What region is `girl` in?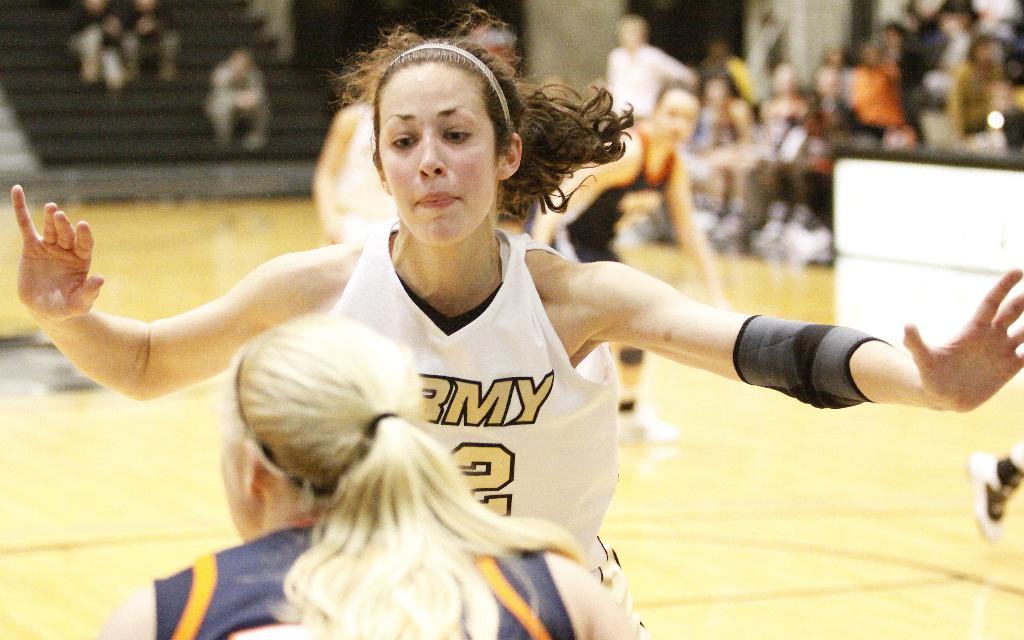
100/320/646/639.
